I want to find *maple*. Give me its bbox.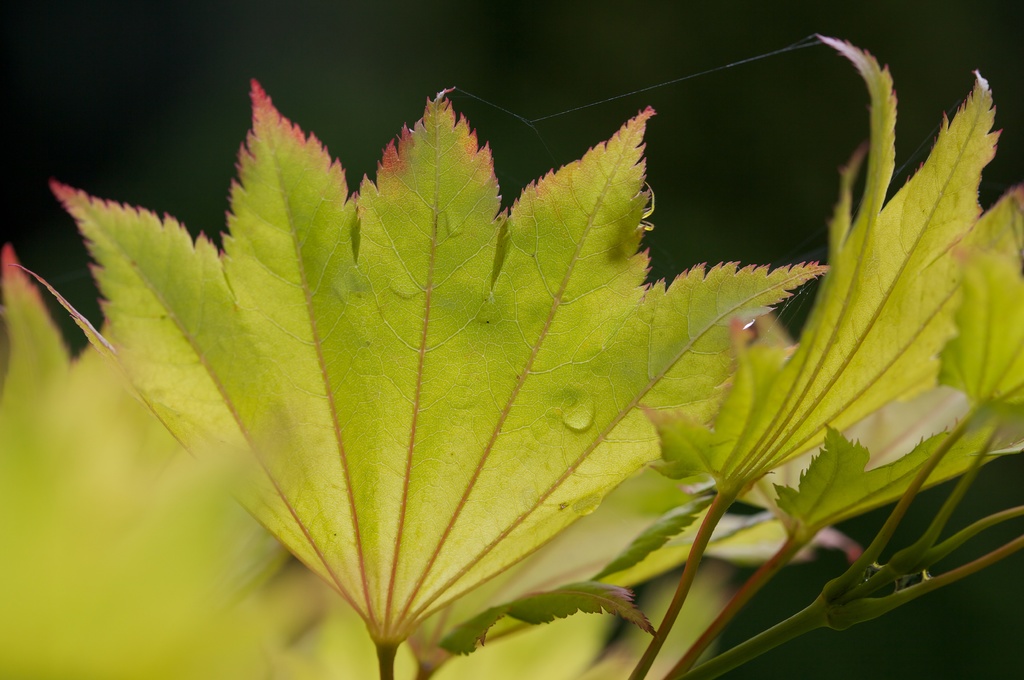
[0,35,1023,679].
